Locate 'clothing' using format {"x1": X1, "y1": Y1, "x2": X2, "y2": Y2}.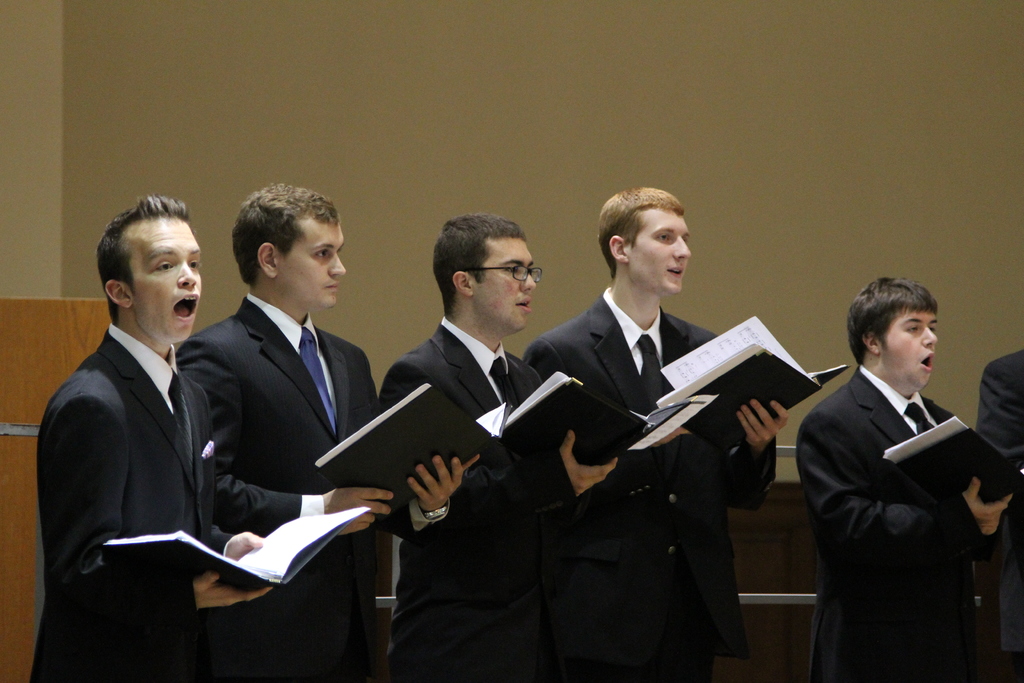
{"x1": 29, "y1": 317, "x2": 261, "y2": 682}.
